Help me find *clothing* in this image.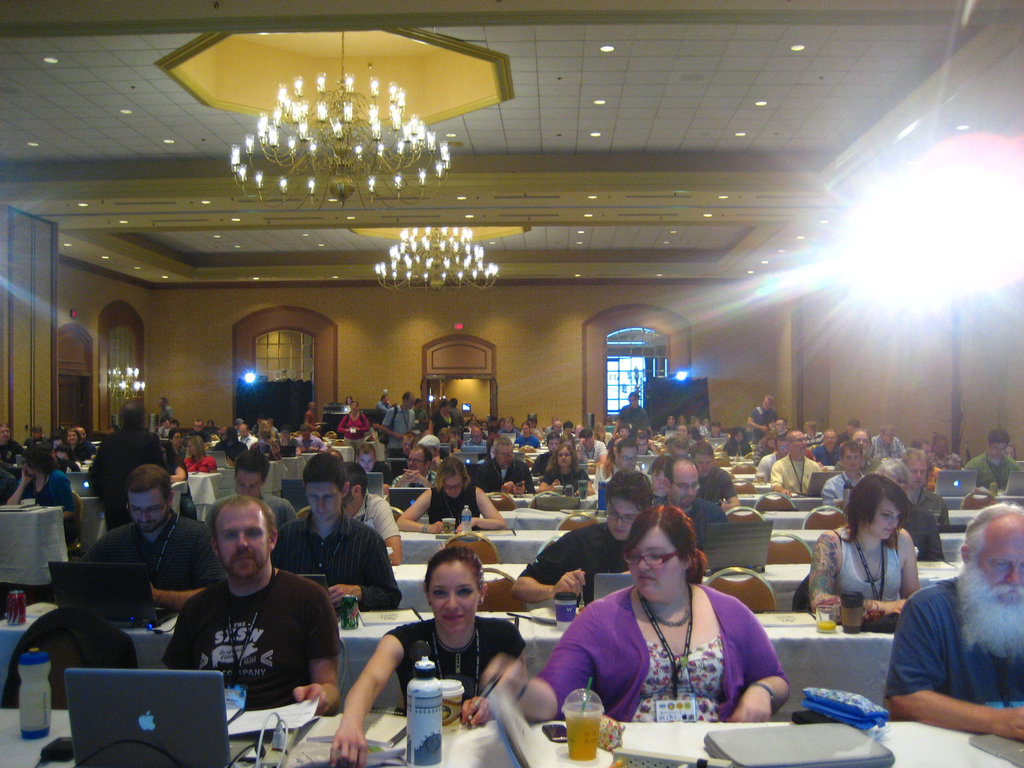
Found it: {"left": 518, "top": 435, "right": 539, "bottom": 449}.
